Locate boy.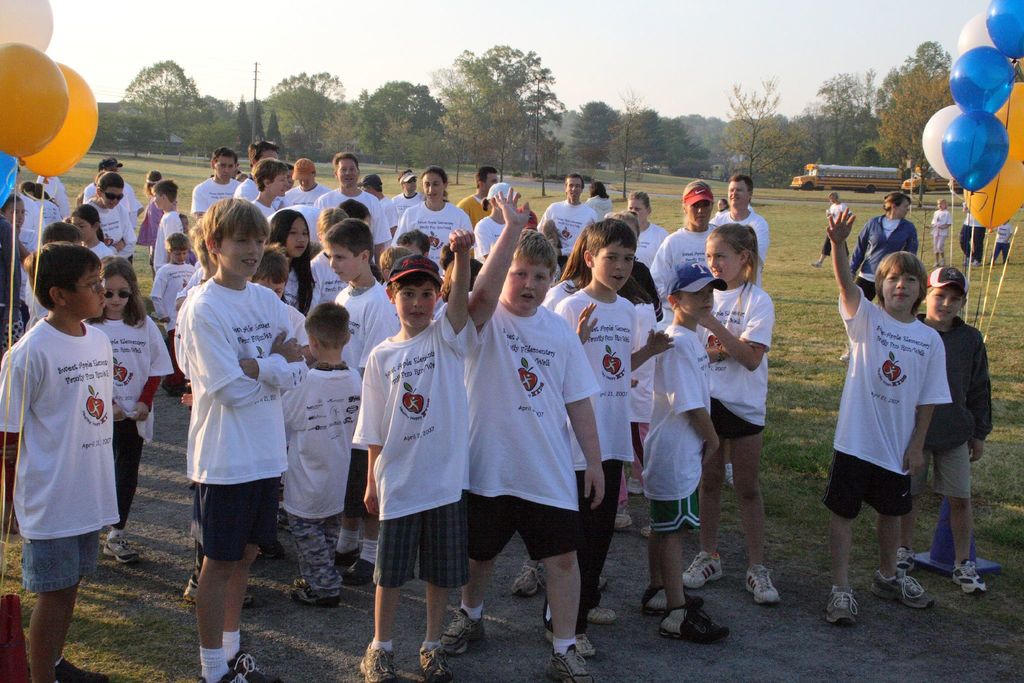
Bounding box: left=556, top=219, right=671, bottom=655.
